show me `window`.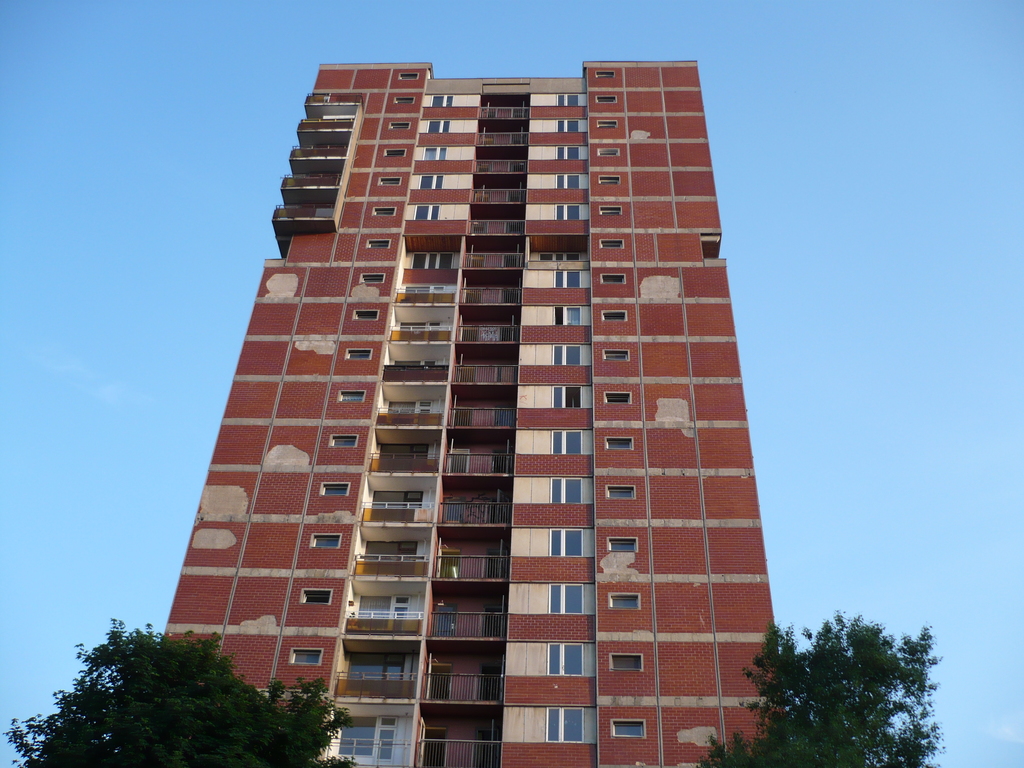
`window` is here: (392,357,420,372).
